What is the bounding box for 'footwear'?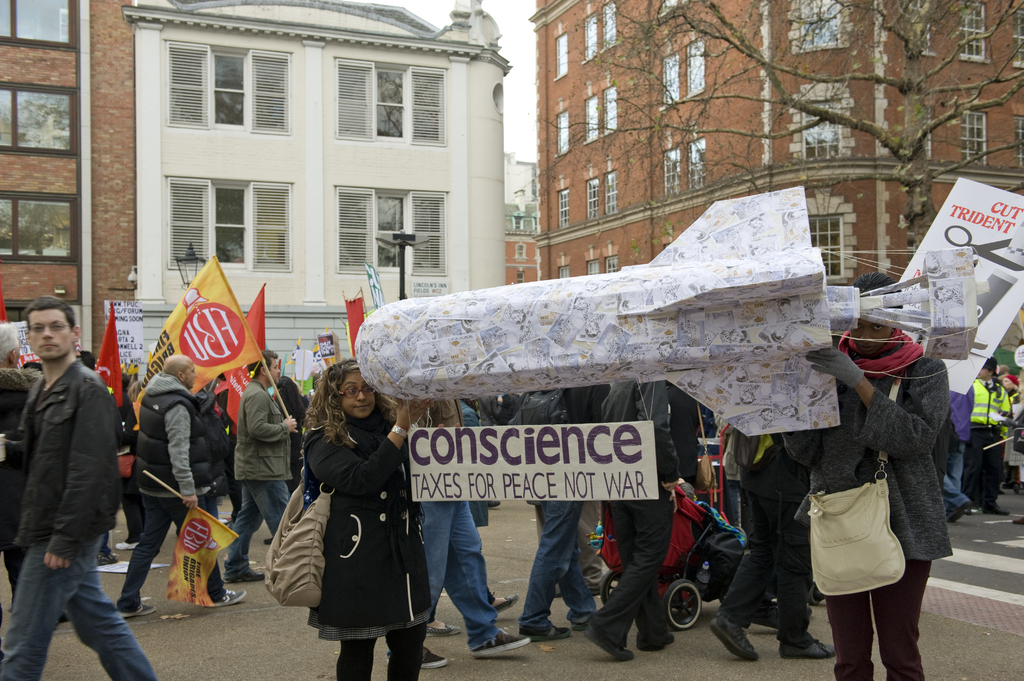
pyautogui.locateOnScreen(112, 537, 141, 553).
